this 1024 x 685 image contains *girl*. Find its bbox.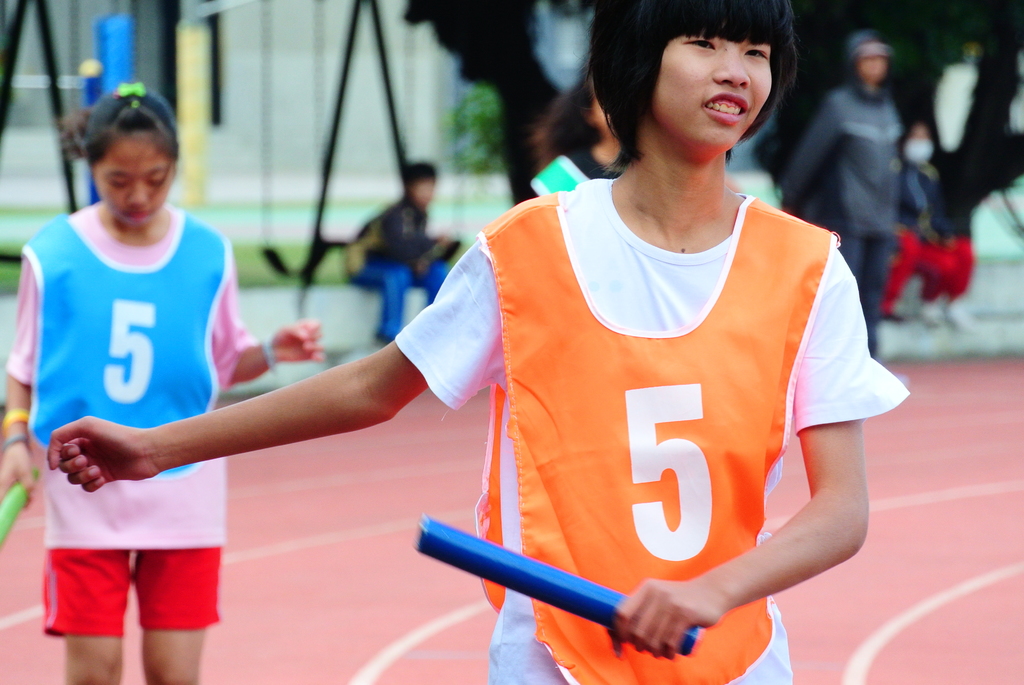
46 0 907 684.
